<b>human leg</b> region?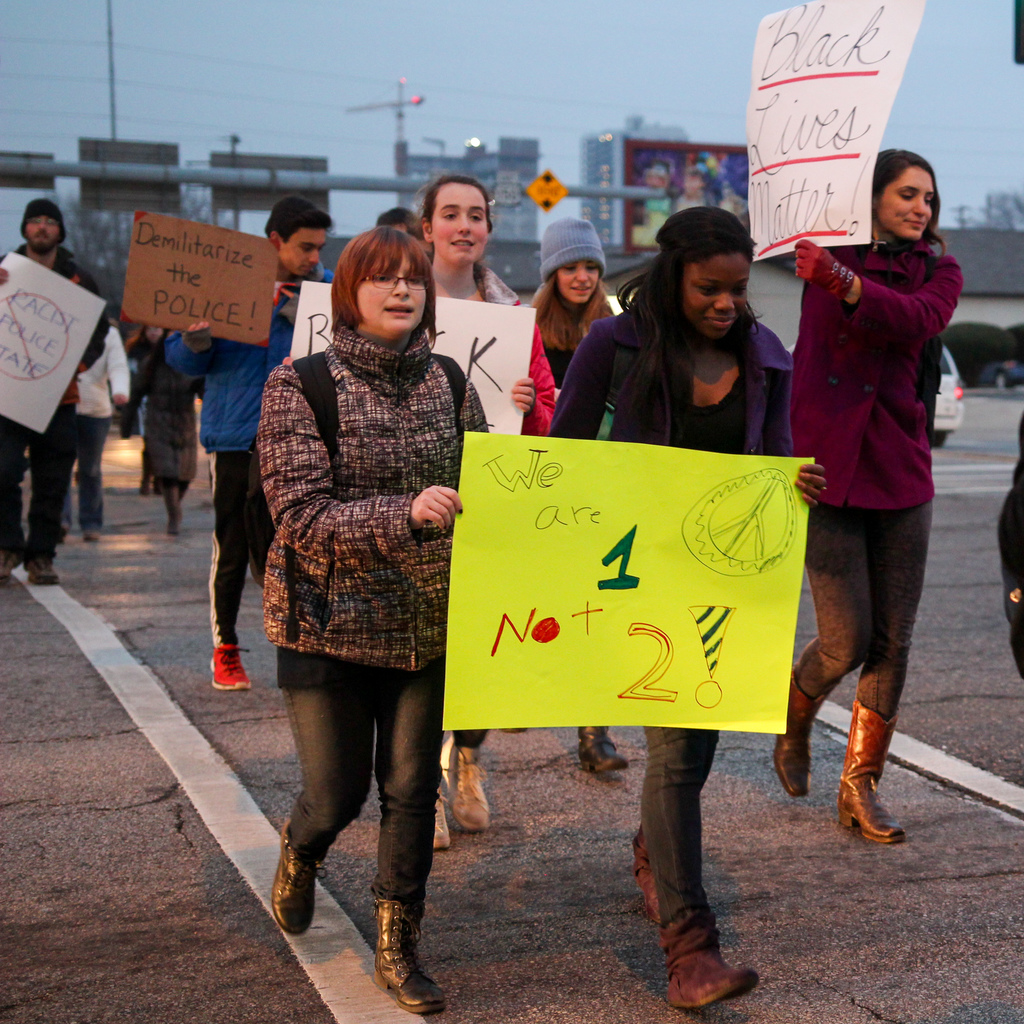
(x1=76, y1=408, x2=104, y2=543)
